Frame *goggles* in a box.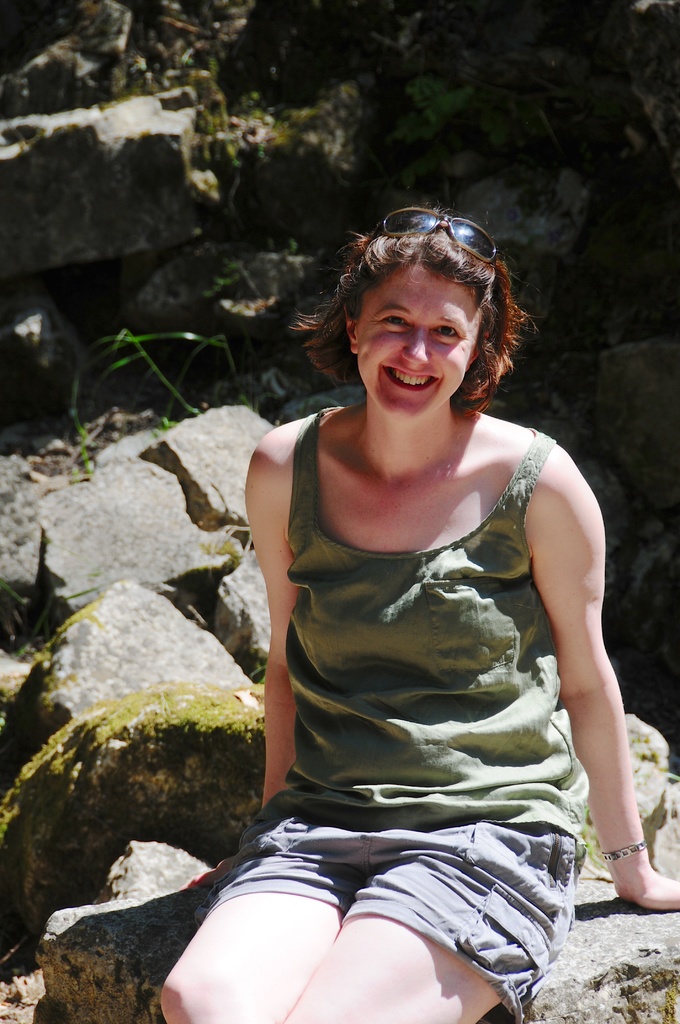
[370, 199, 501, 267].
